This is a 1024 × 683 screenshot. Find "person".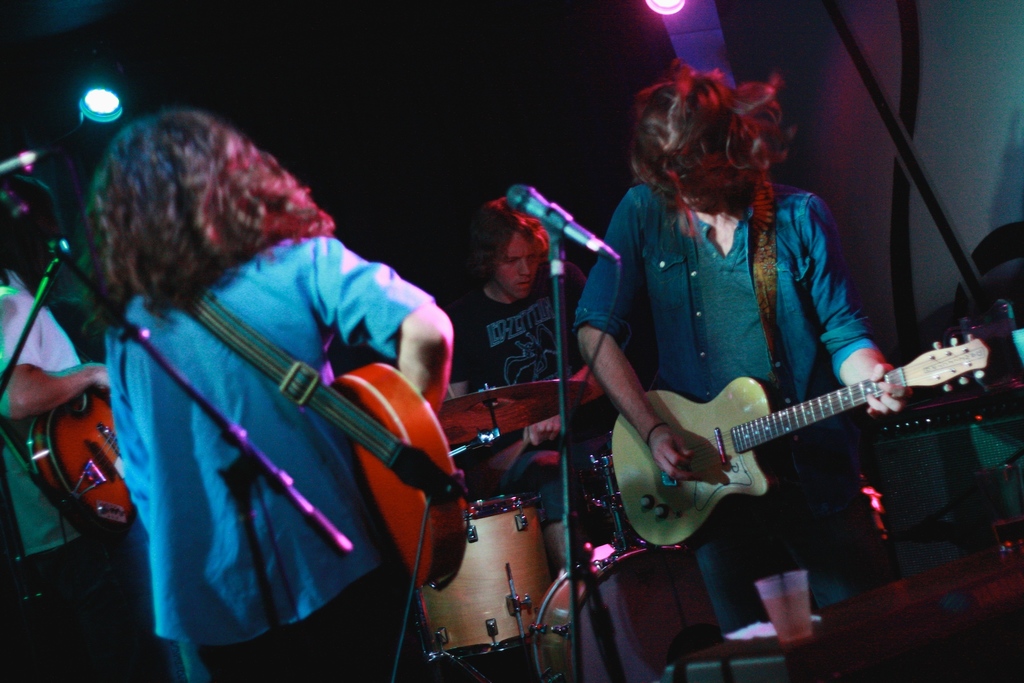
Bounding box: bbox=[439, 194, 637, 593].
